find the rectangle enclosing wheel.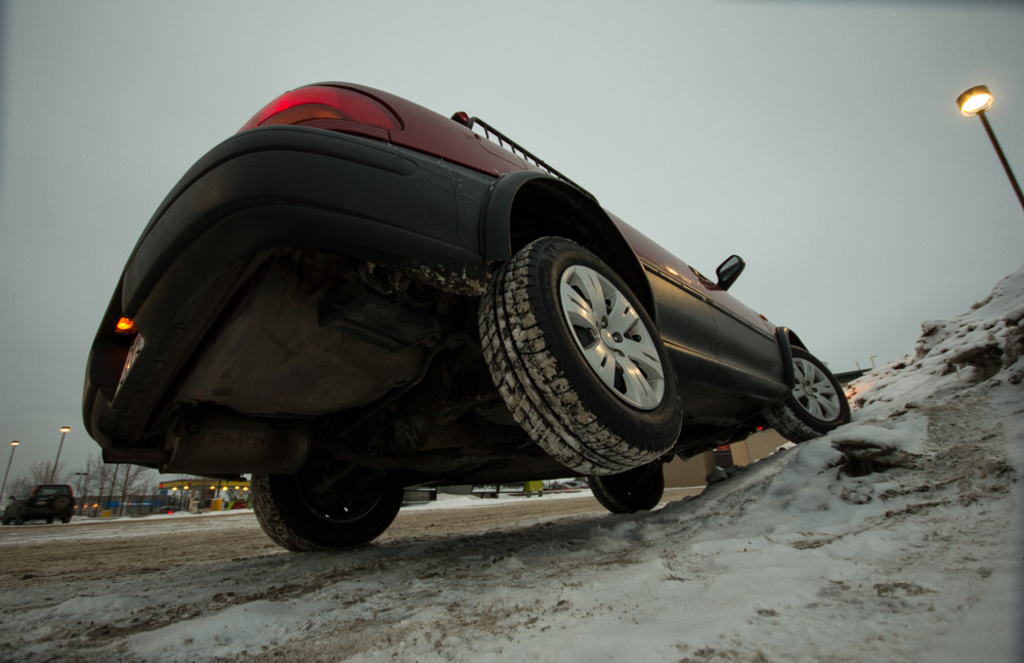
region(53, 494, 74, 514).
